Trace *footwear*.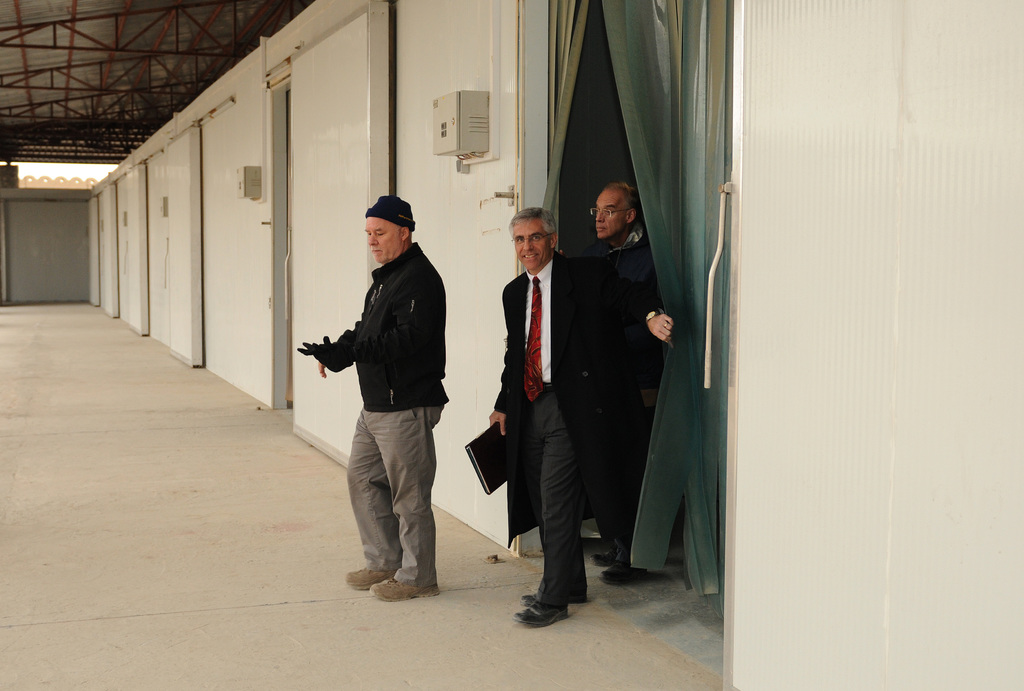
Traced to x1=344, y1=565, x2=397, y2=590.
